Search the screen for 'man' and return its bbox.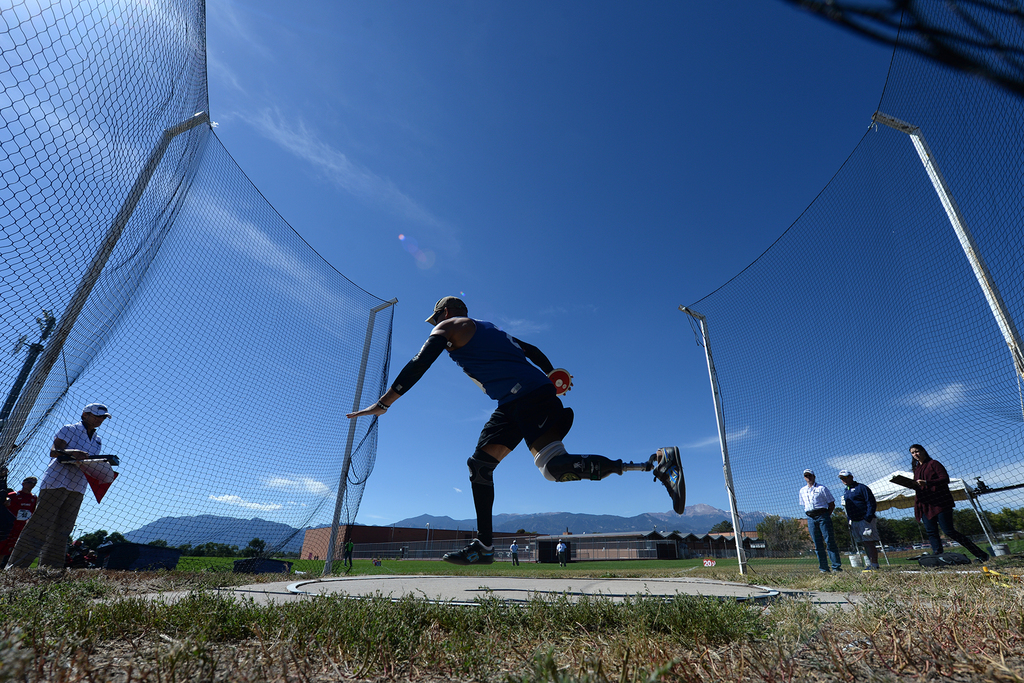
Found: (838,465,881,568).
